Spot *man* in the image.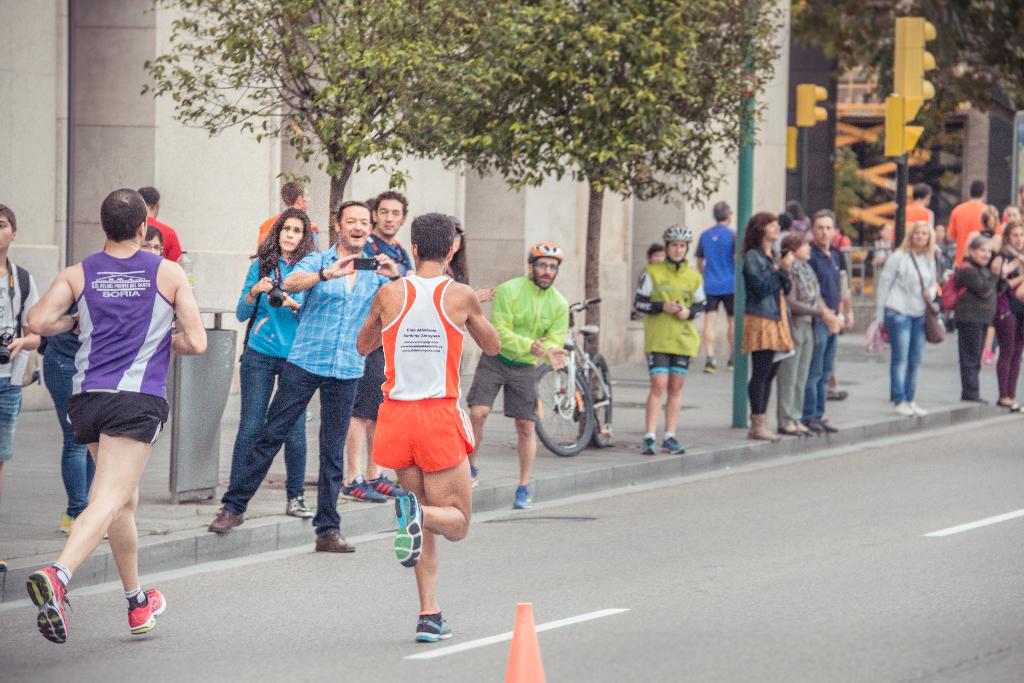
*man* found at 354,213,506,645.
